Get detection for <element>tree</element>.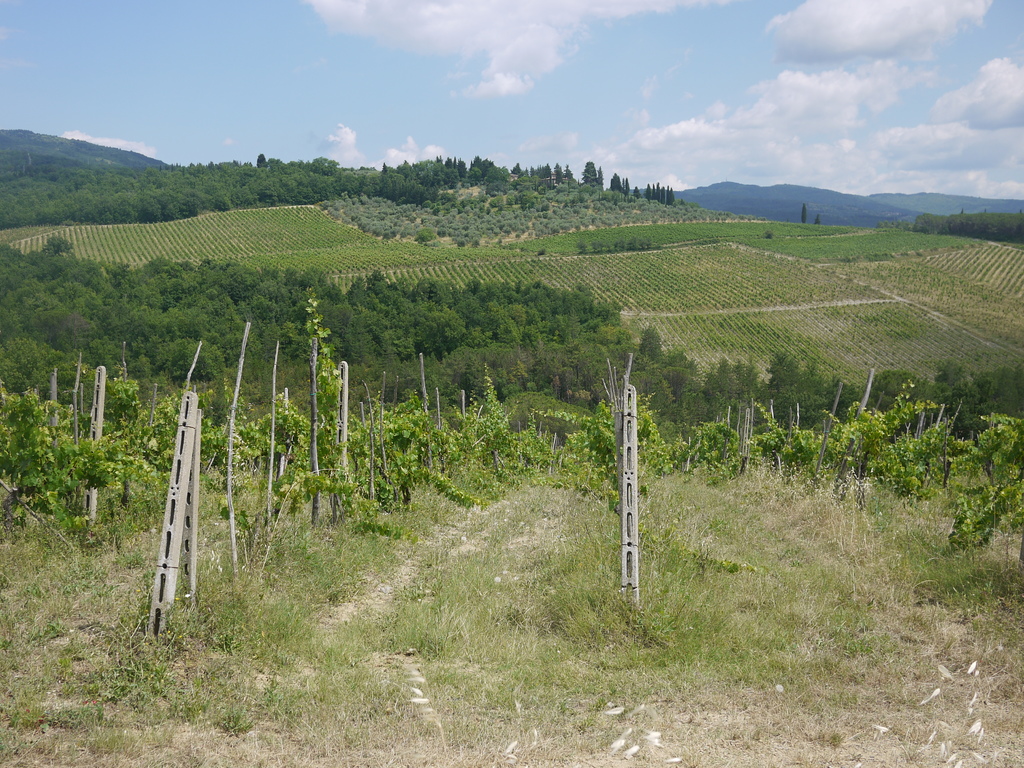
Detection: <region>664, 184, 670, 204</region>.
